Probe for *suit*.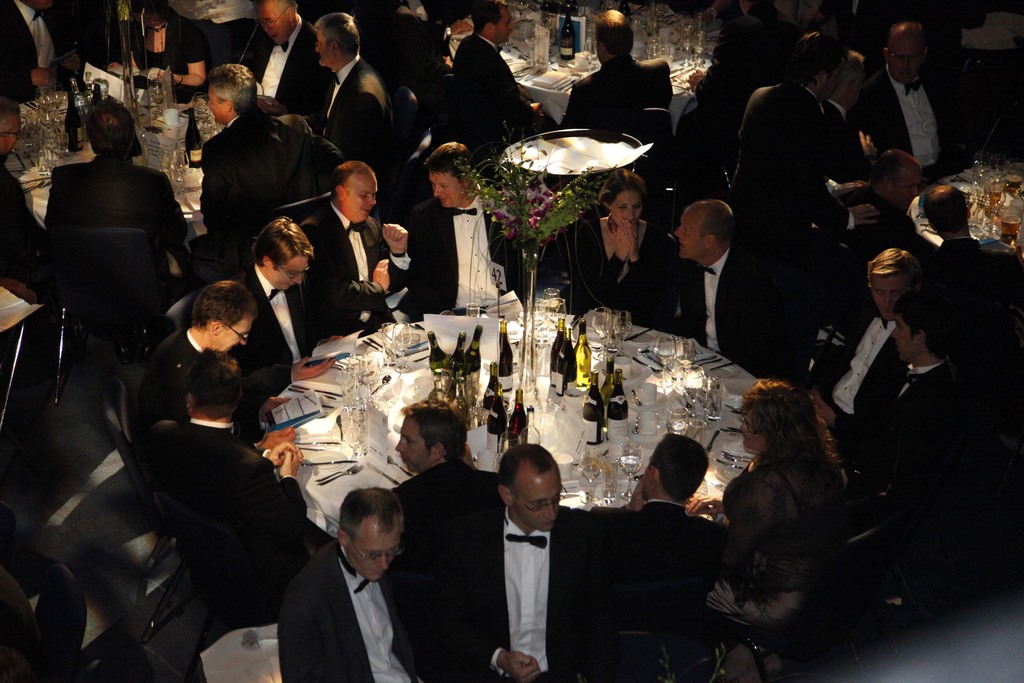
Probe result: region(273, 536, 420, 682).
